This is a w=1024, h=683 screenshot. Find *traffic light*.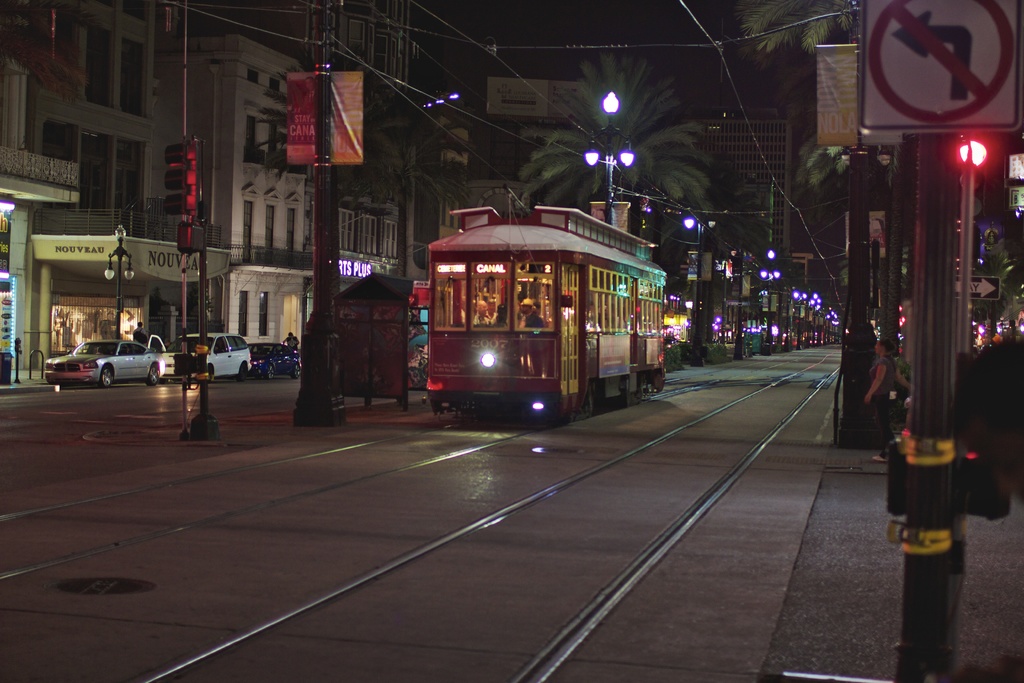
Bounding box: bbox=(958, 135, 989, 222).
